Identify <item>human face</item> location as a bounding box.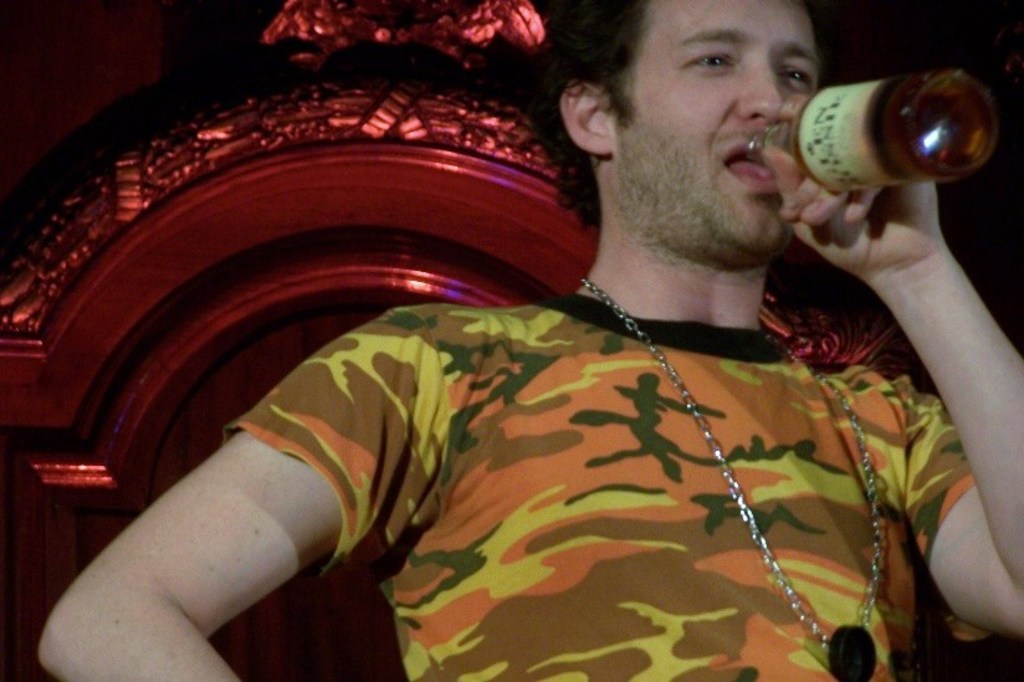
618, 0, 814, 255.
